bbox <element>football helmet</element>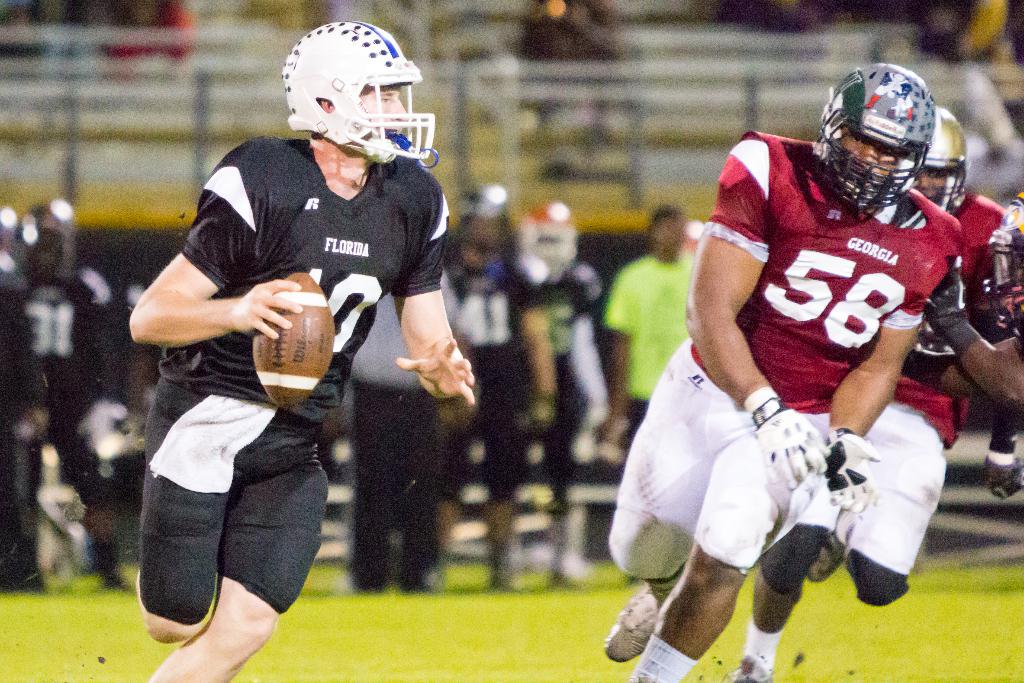
box(817, 60, 936, 210)
